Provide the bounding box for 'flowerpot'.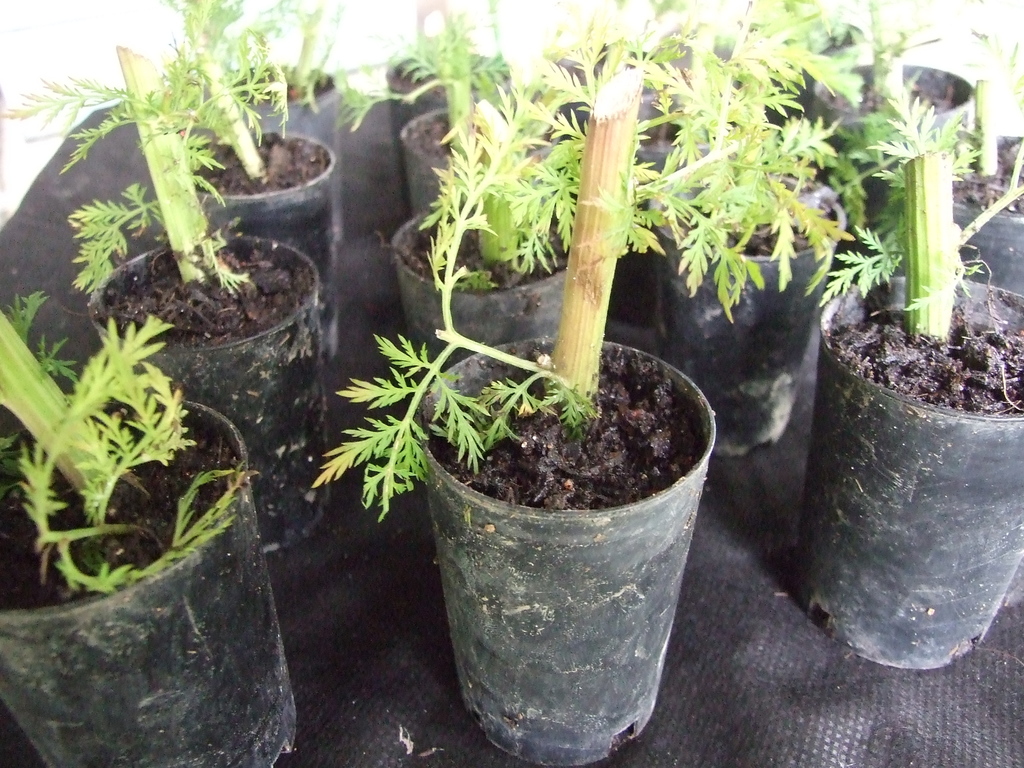
select_region(811, 58, 973, 234).
